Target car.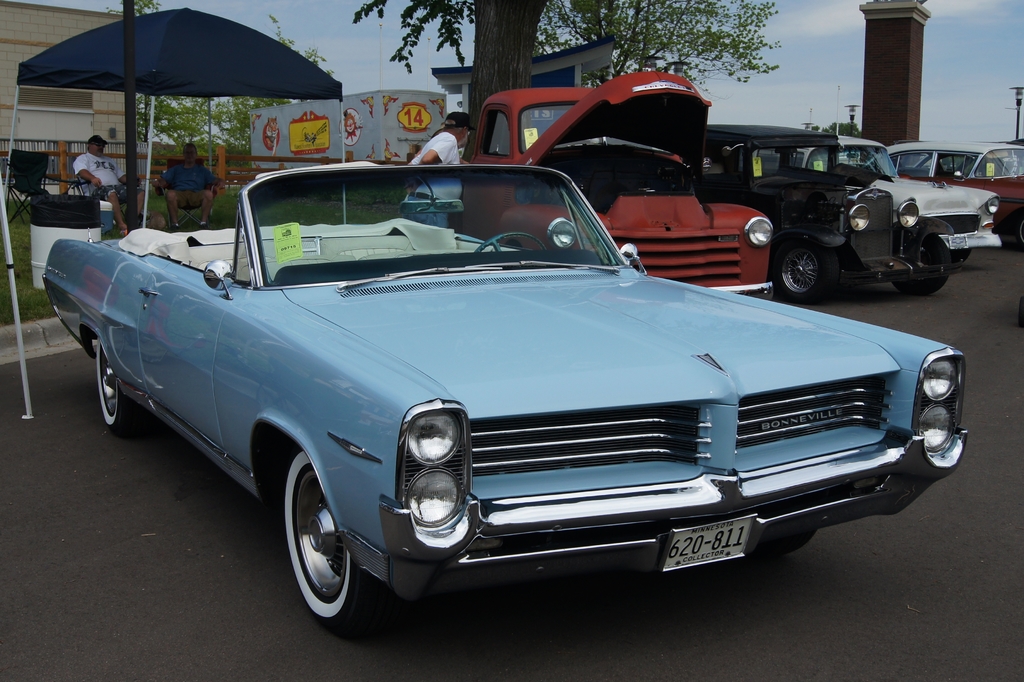
Target region: {"left": 445, "top": 65, "right": 778, "bottom": 300}.
